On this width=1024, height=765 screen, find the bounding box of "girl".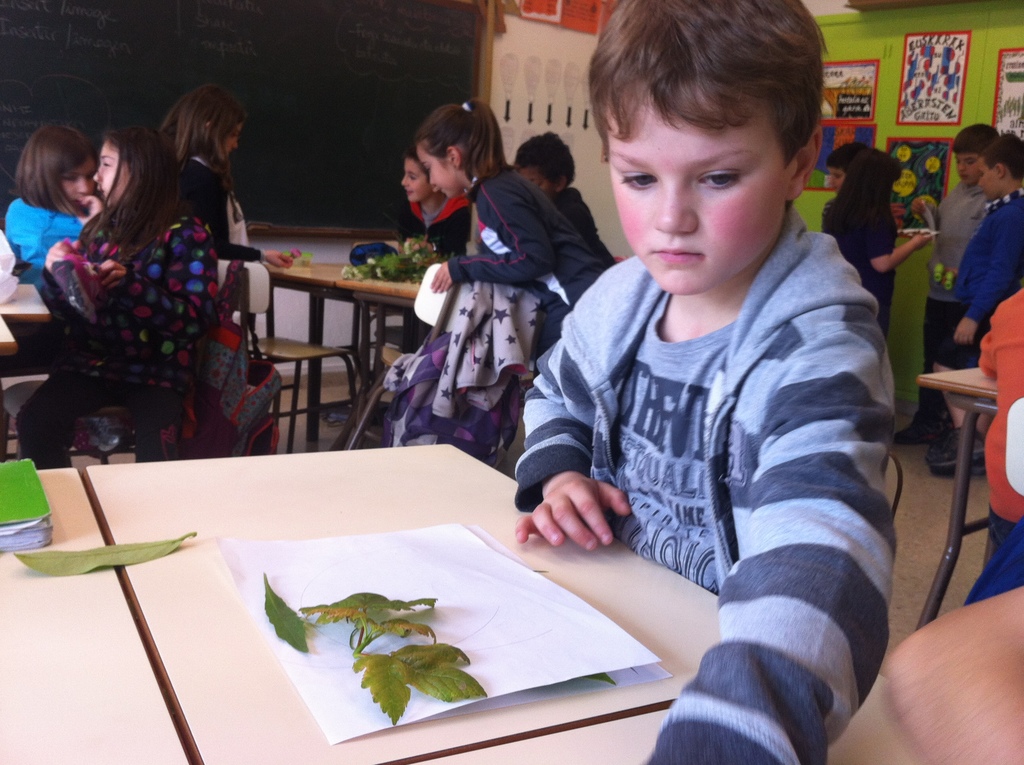
Bounding box: left=432, top=90, right=602, bottom=335.
